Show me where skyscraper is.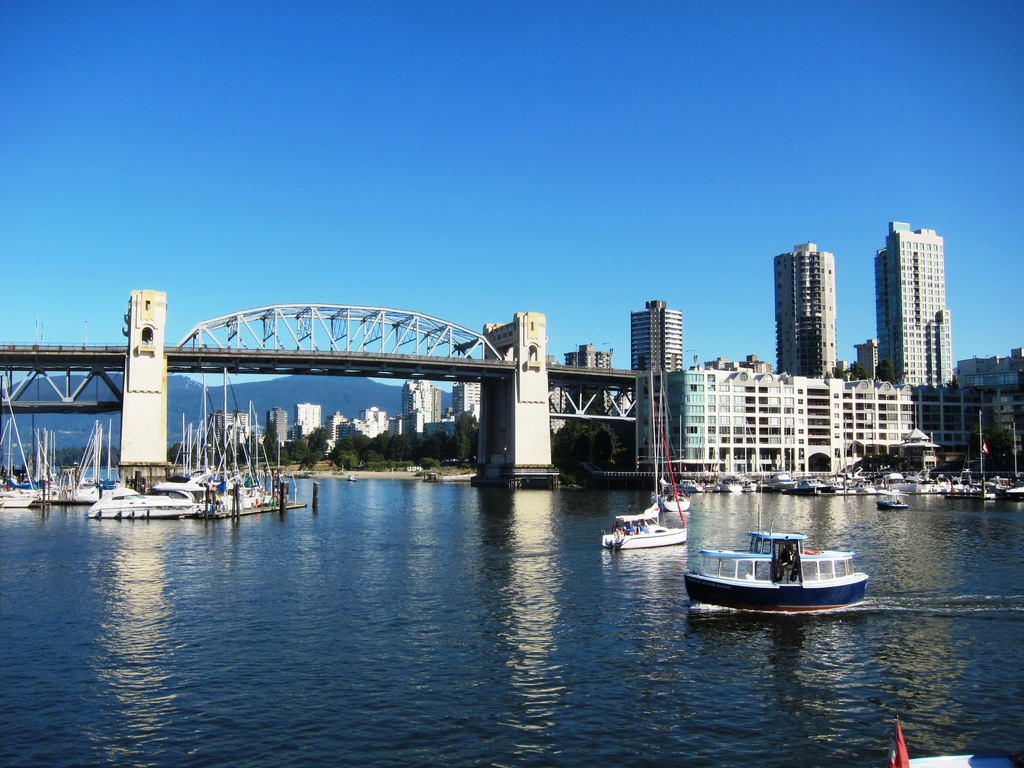
skyscraper is at (left=771, top=242, right=838, bottom=385).
